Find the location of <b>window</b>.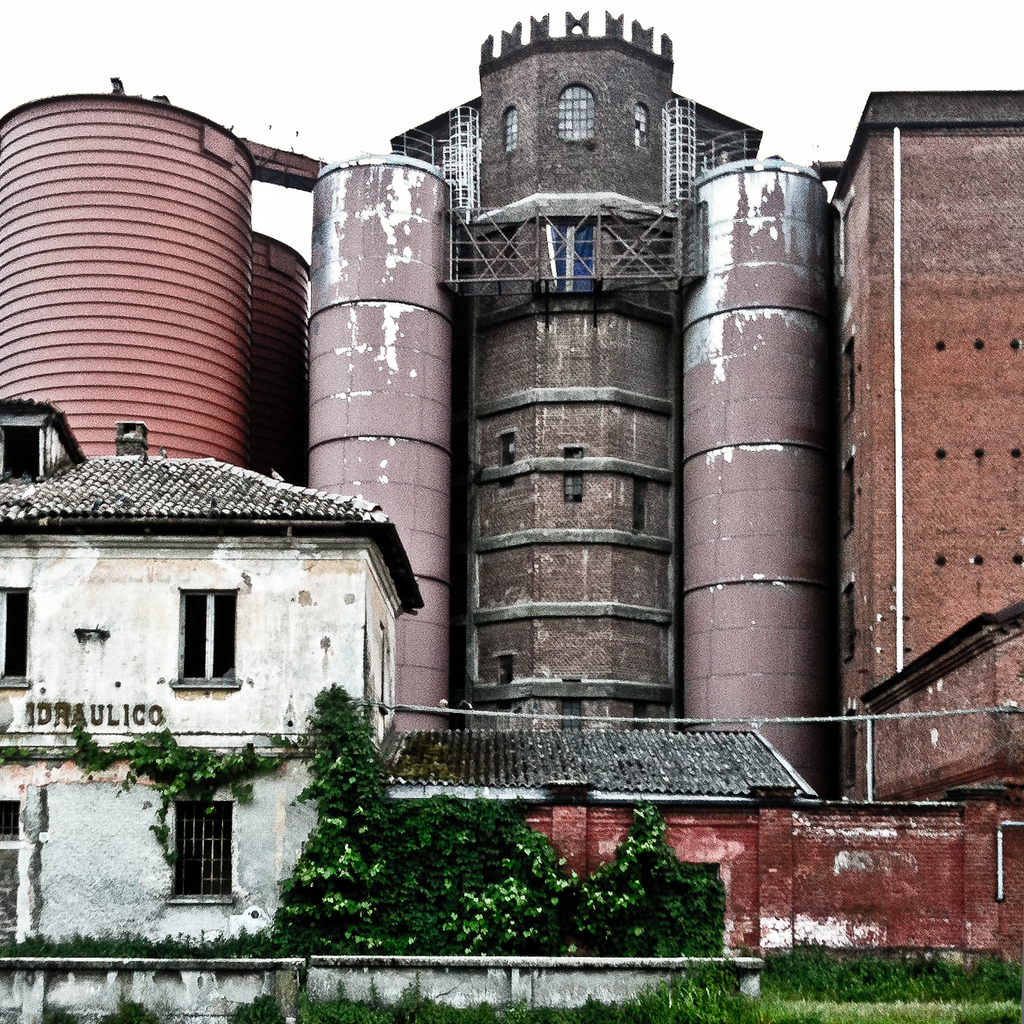
Location: 635,100,653,149.
